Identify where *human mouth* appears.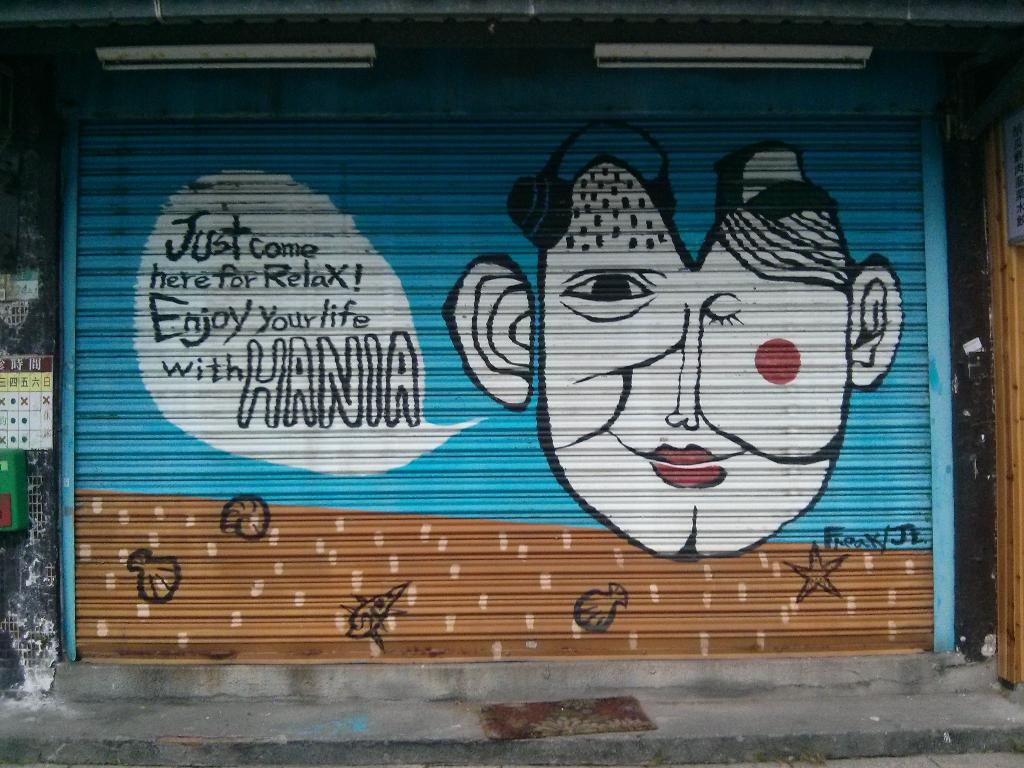
Appears at (643, 441, 724, 486).
